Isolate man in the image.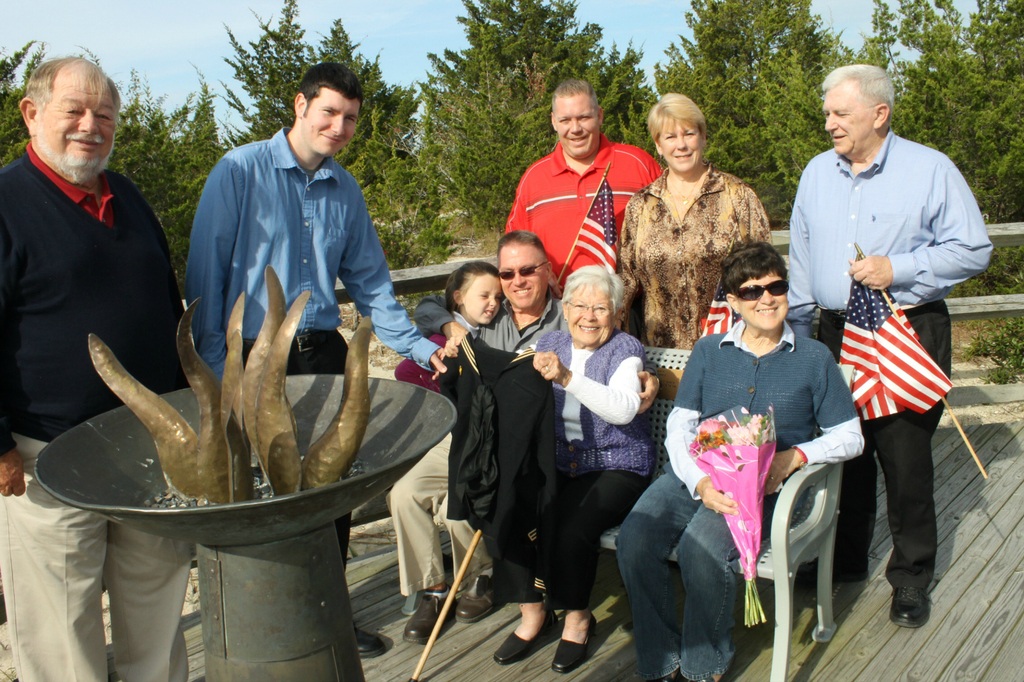
Isolated region: select_region(0, 52, 184, 681).
